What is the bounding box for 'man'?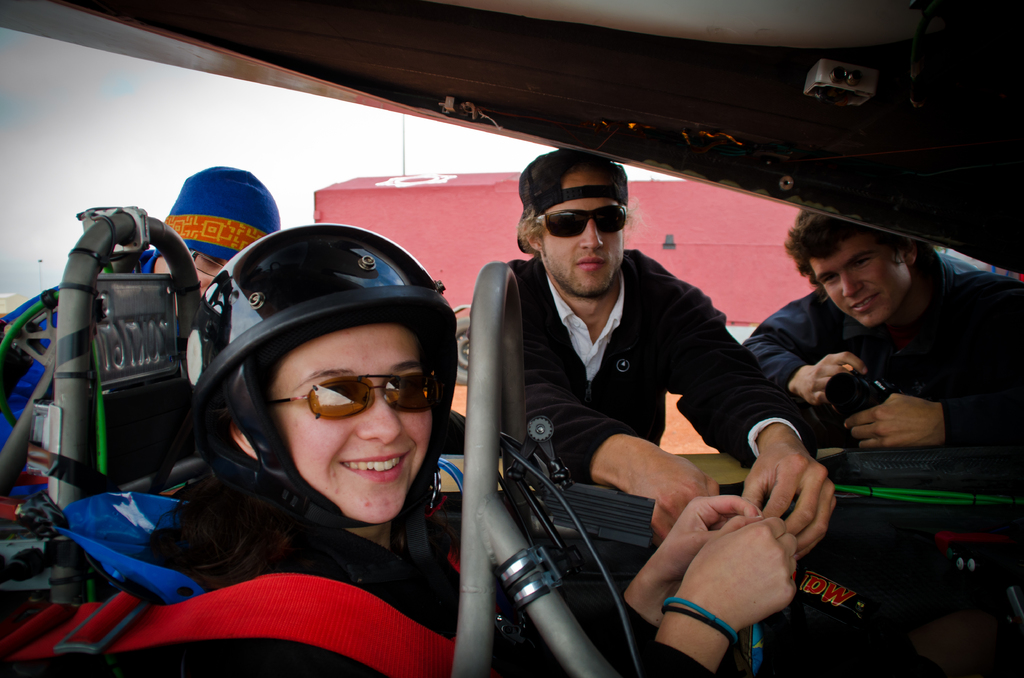
[740, 206, 1023, 454].
